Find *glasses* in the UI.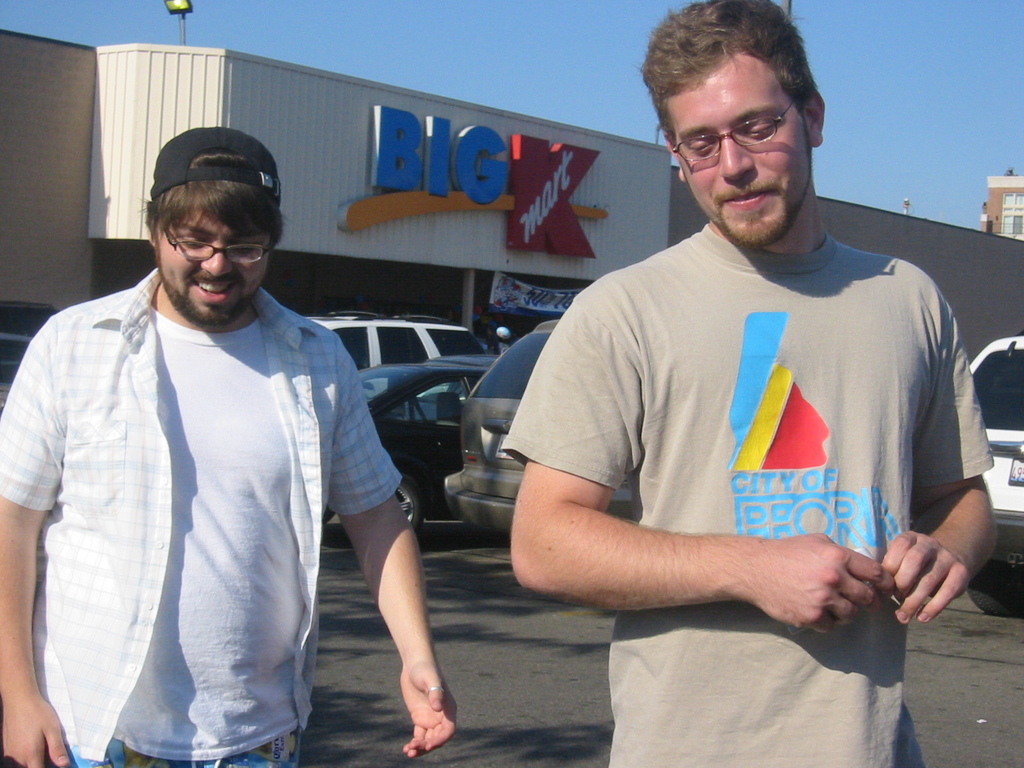
UI element at region(159, 224, 276, 264).
